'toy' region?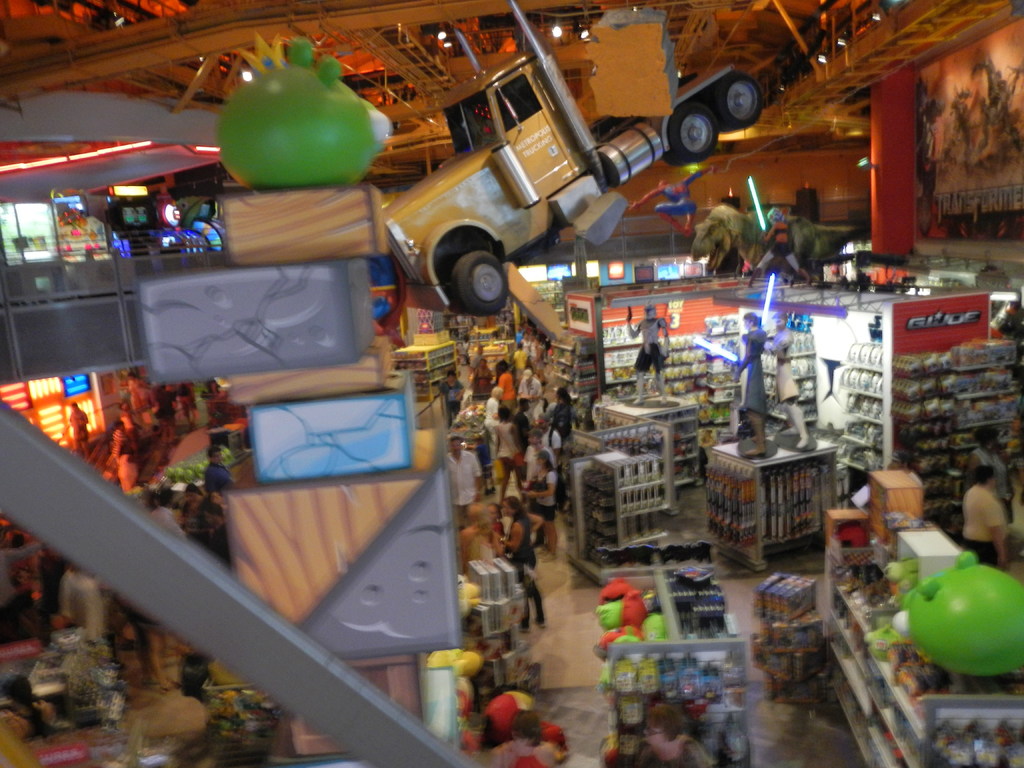
box(268, 753, 388, 767)
